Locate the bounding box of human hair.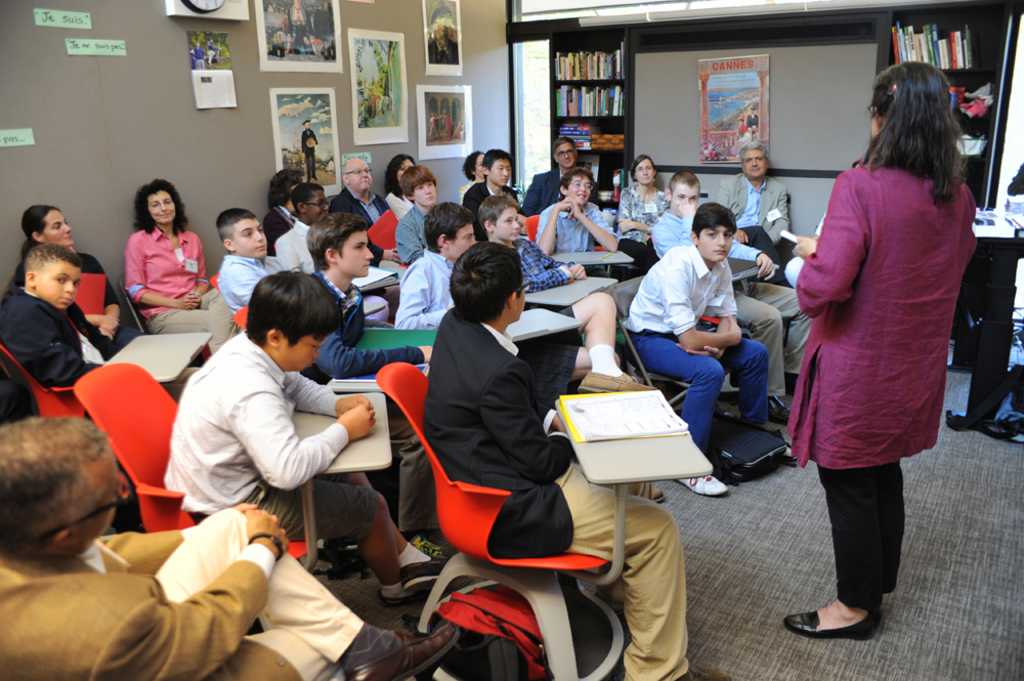
Bounding box: (451,244,525,320).
